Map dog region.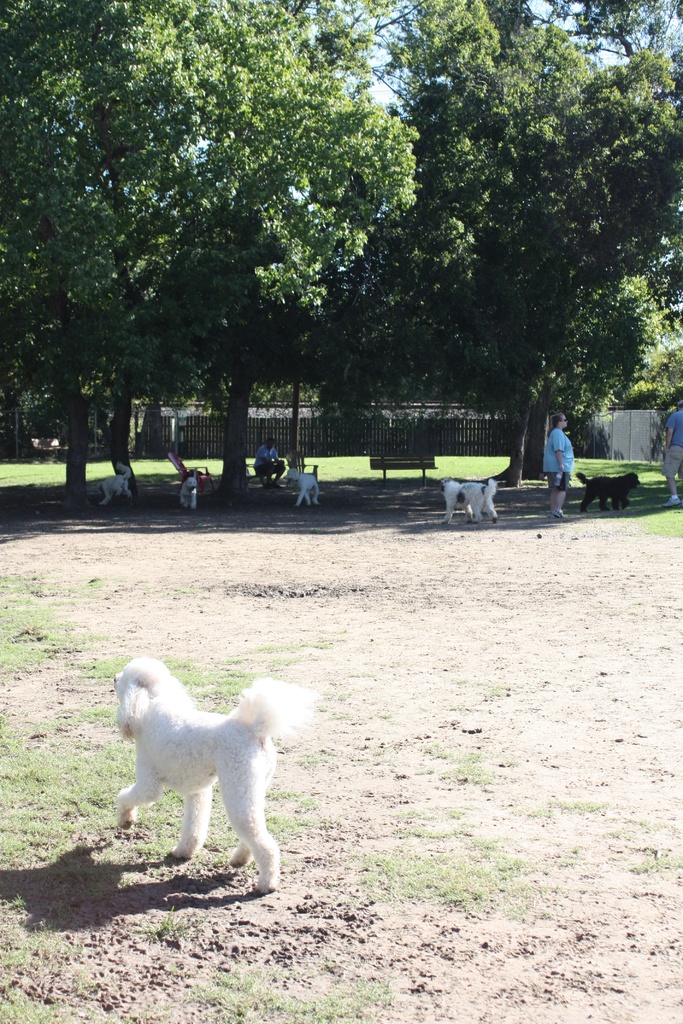
Mapped to region(438, 476, 501, 524).
